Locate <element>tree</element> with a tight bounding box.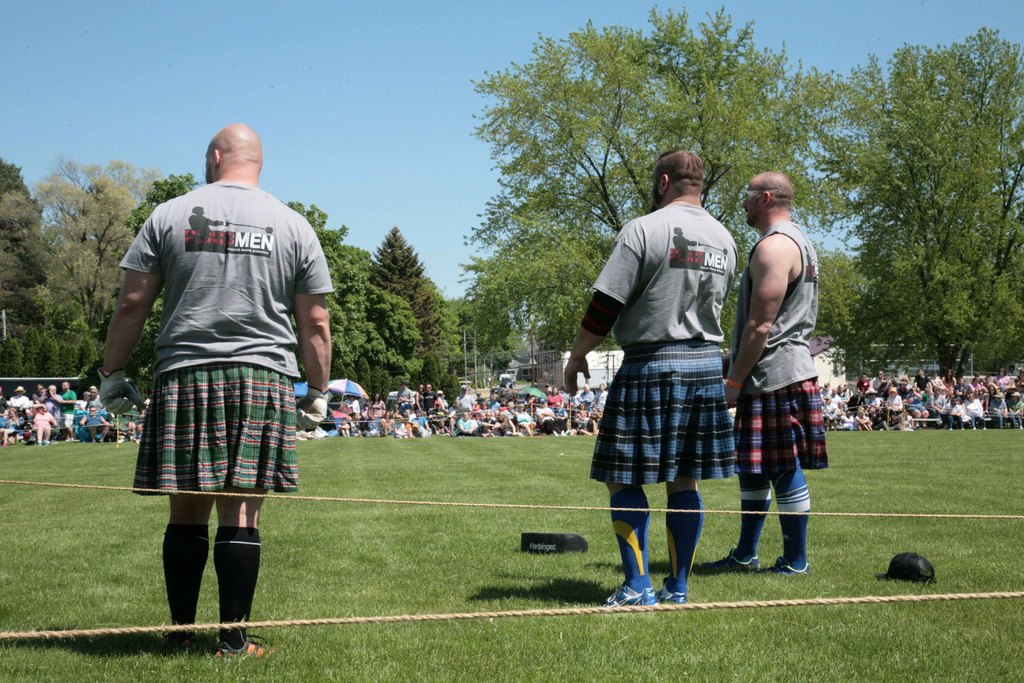
bbox=(349, 292, 419, 386).
